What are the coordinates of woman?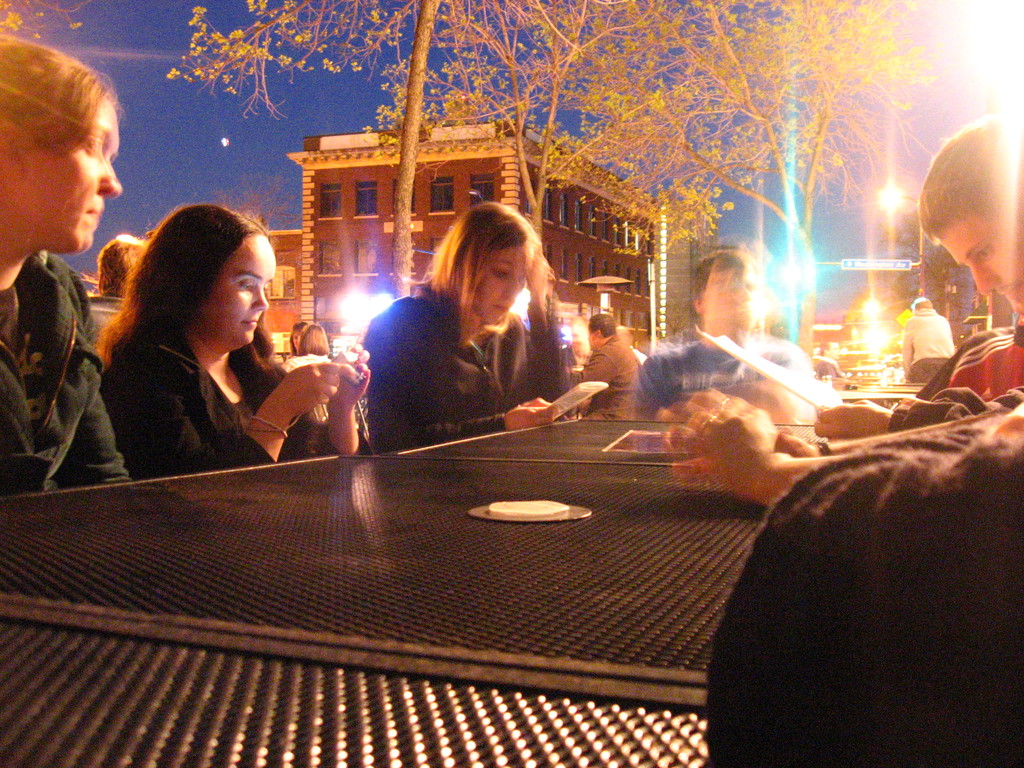
(290, 319, 306, 358).
